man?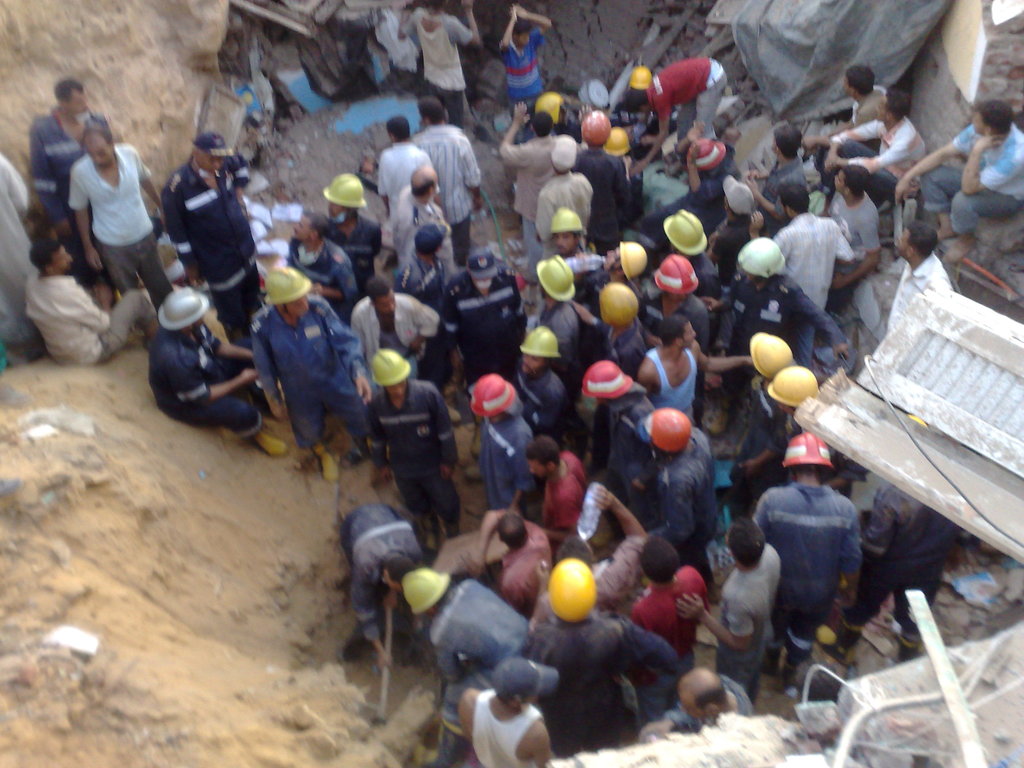
bbox=(438, 246, 528, 383)
